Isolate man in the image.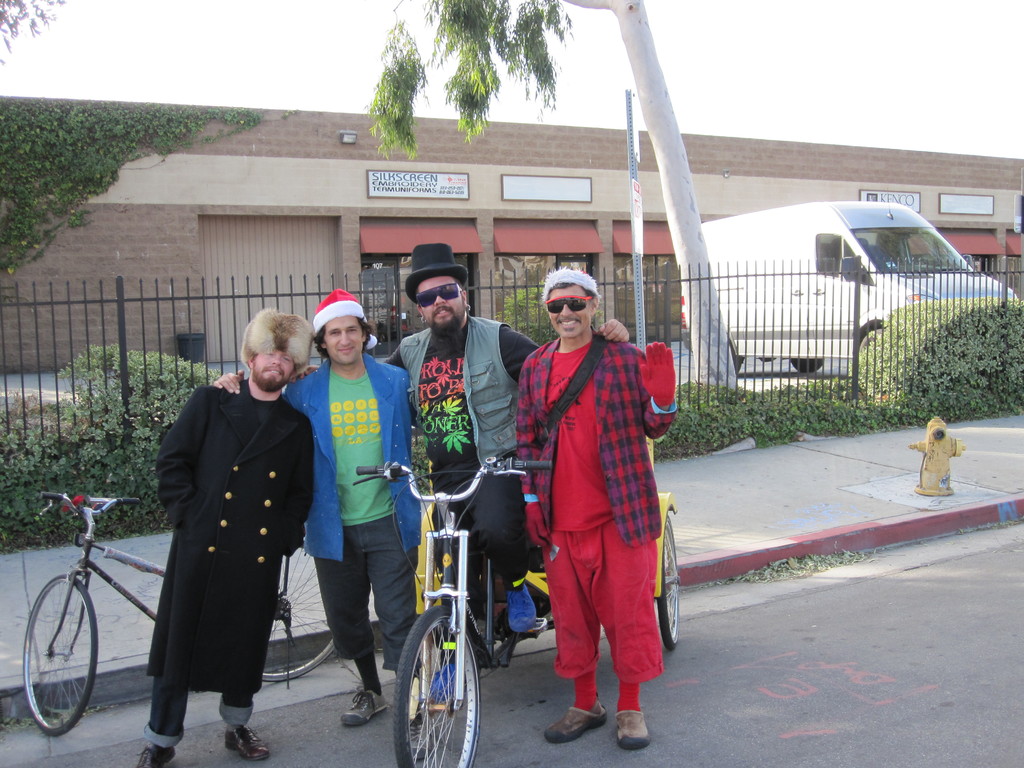
Isolated region: x1=138, y1=306, x2=315, y2=767.
